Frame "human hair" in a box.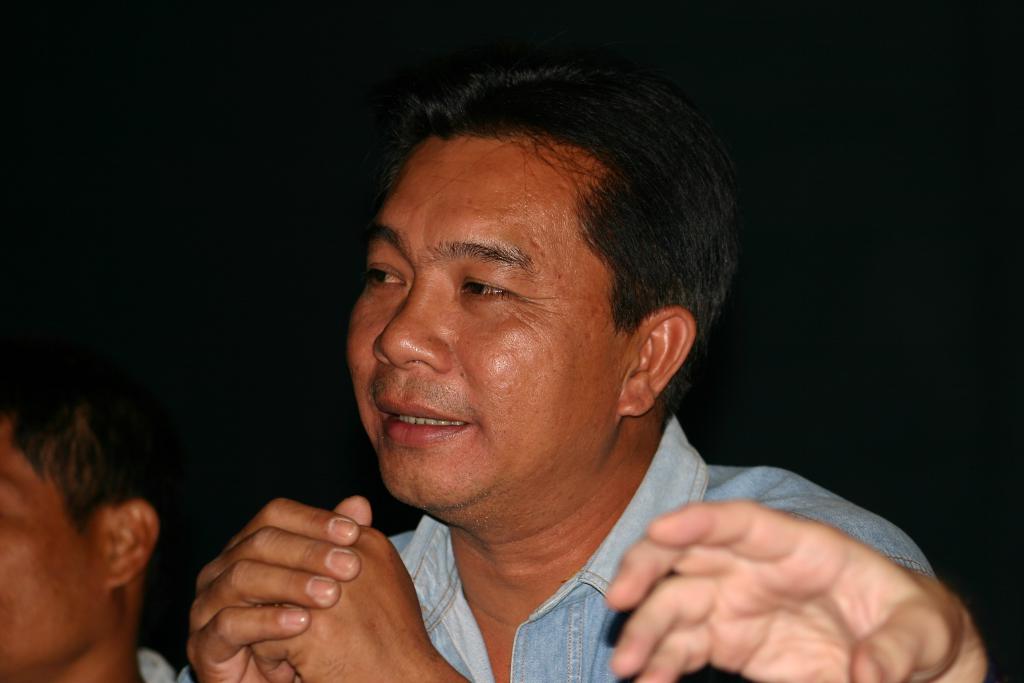
box=[0, 370, 175, 543].
